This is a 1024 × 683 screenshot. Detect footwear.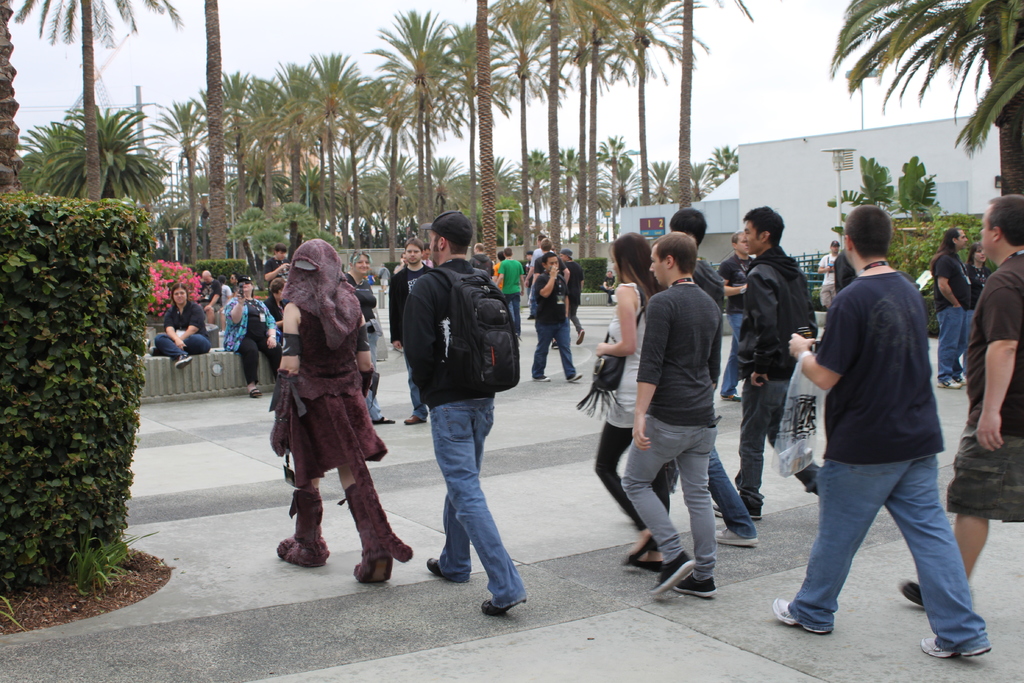
Rect(276, 490, 331, 567).
